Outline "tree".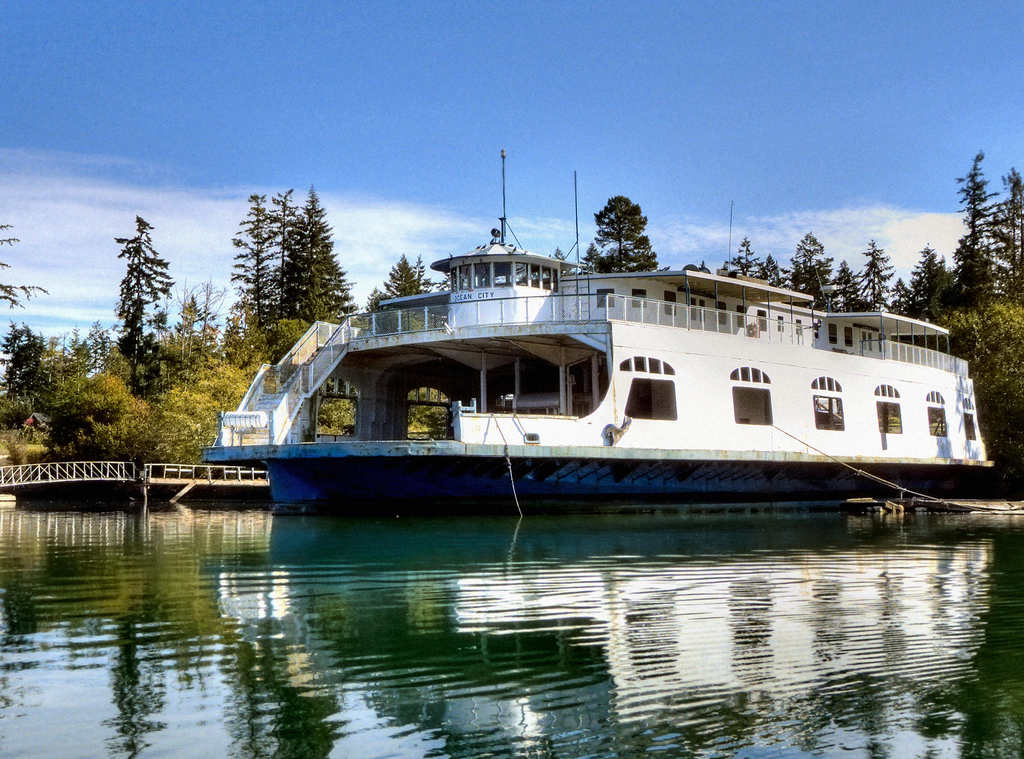
Outline: (109, 207, 178, 388).
